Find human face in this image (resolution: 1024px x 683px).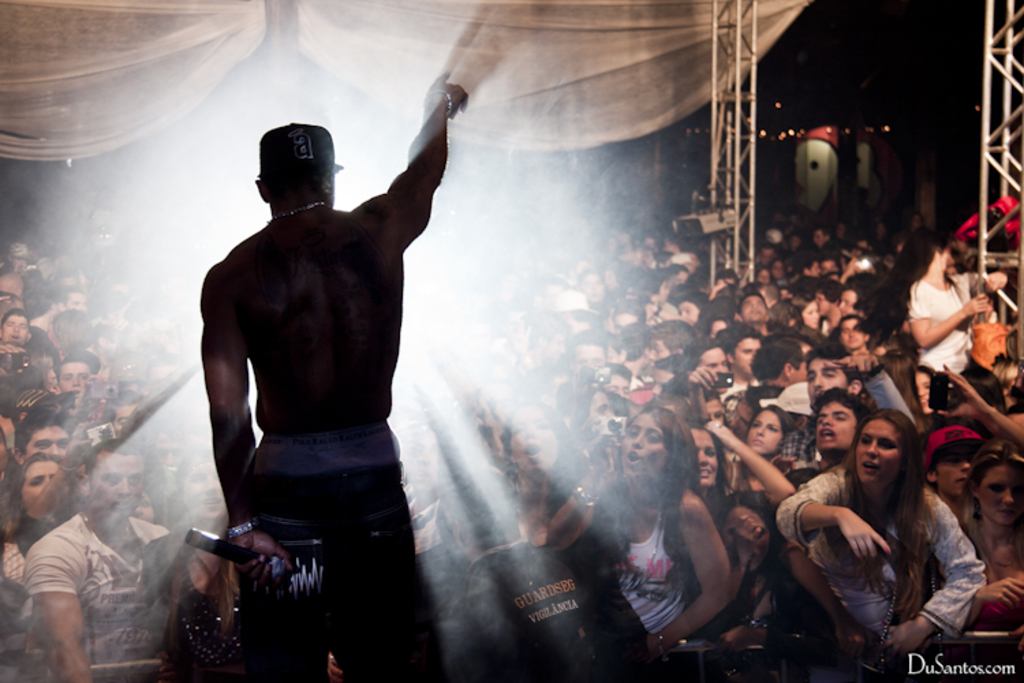
pyautogui.locateOnScreen(816, 404, 853, 452).
